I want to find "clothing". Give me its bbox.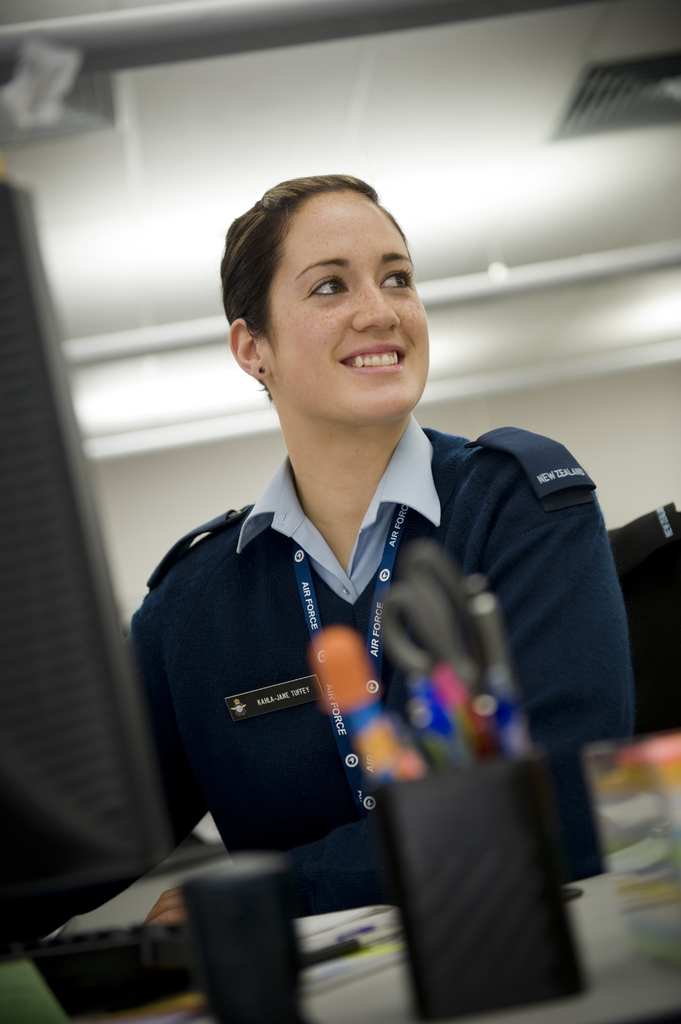
100:449:563:879.
